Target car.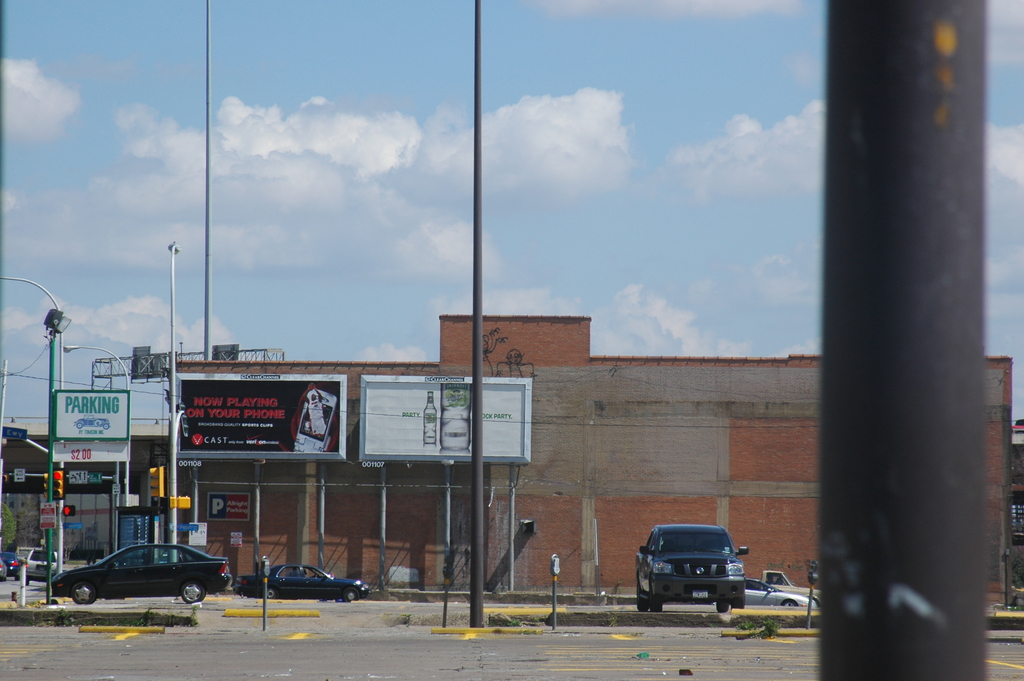
Target region: 49 540 232 605.
